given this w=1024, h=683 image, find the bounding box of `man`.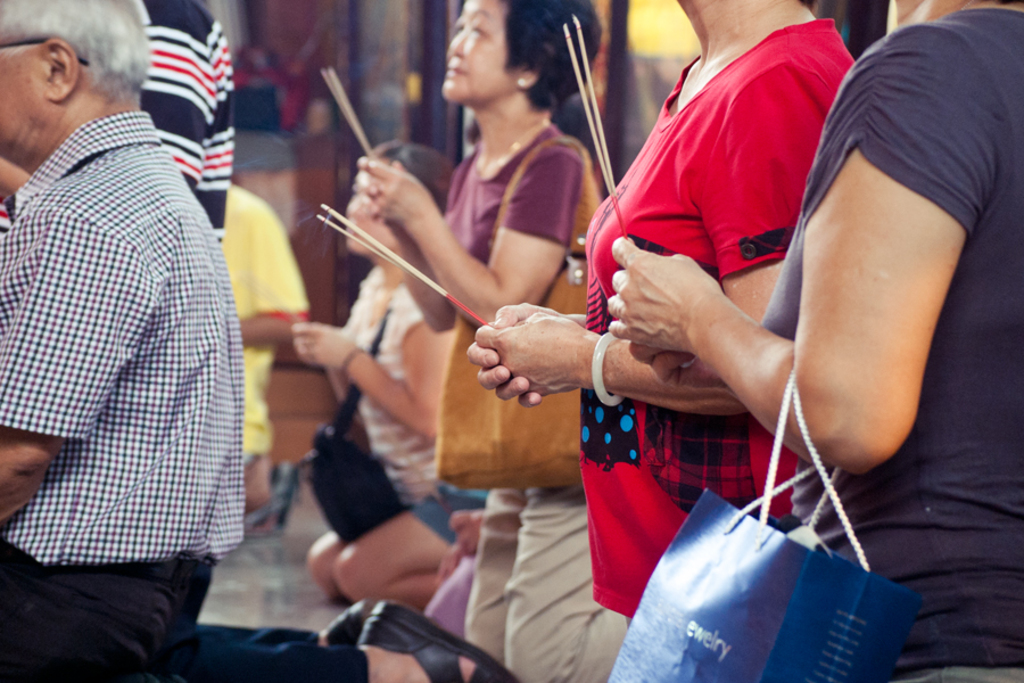
box(0, 14, 257, 620).
